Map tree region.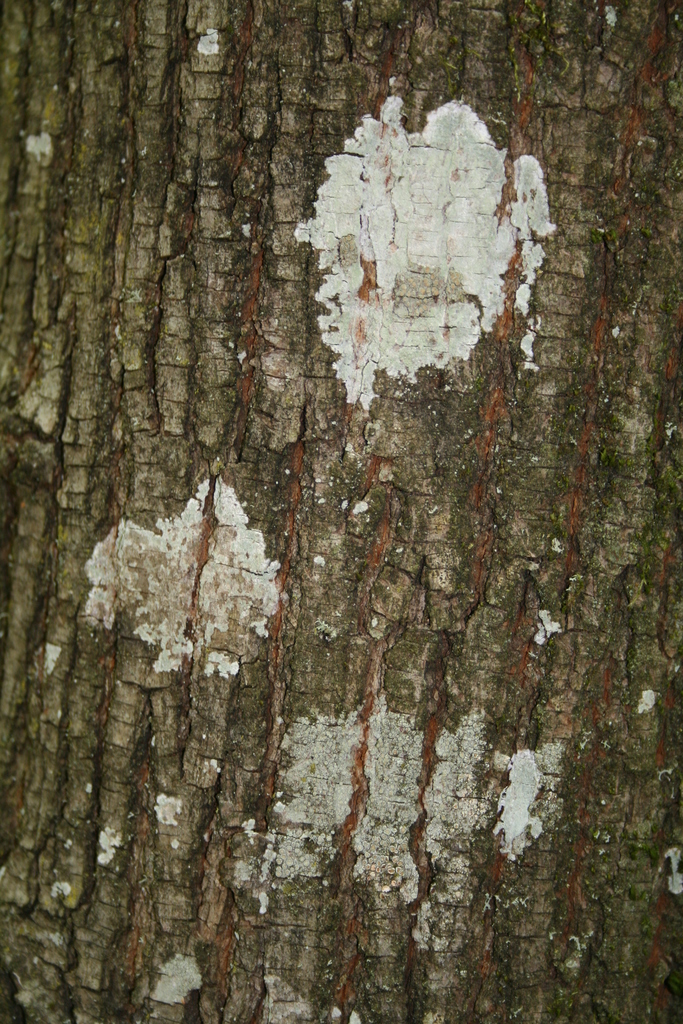
Mapped to Rect(0, 0, 682, 1023).
